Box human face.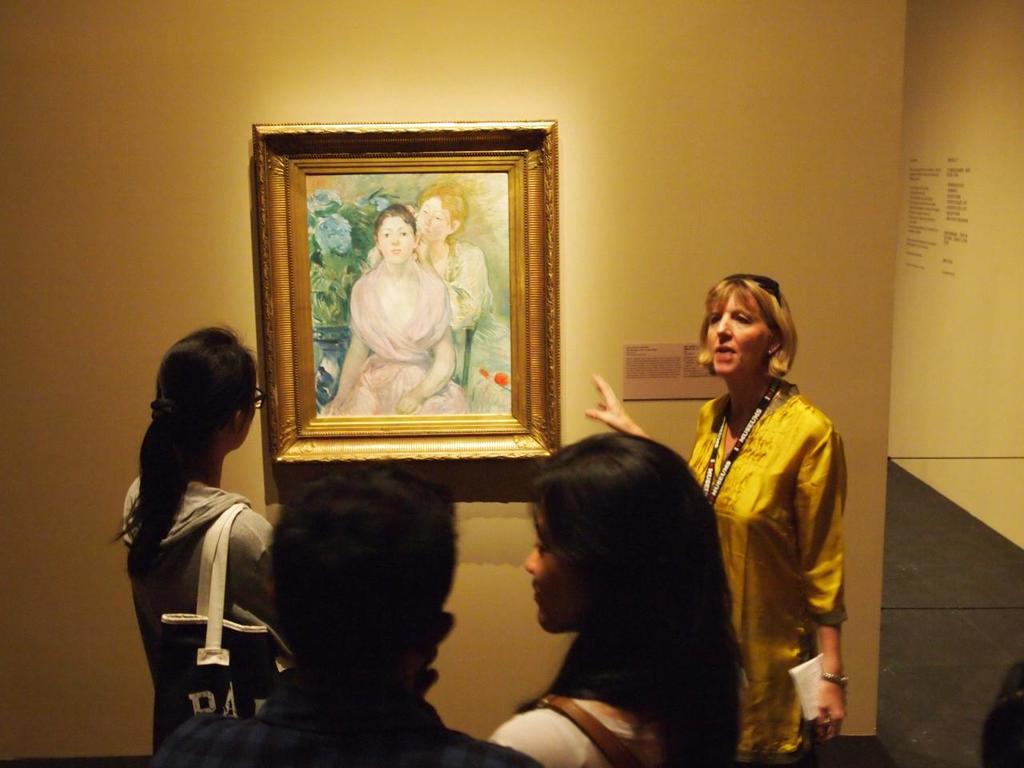
<box>378,214,417,264</box>.
